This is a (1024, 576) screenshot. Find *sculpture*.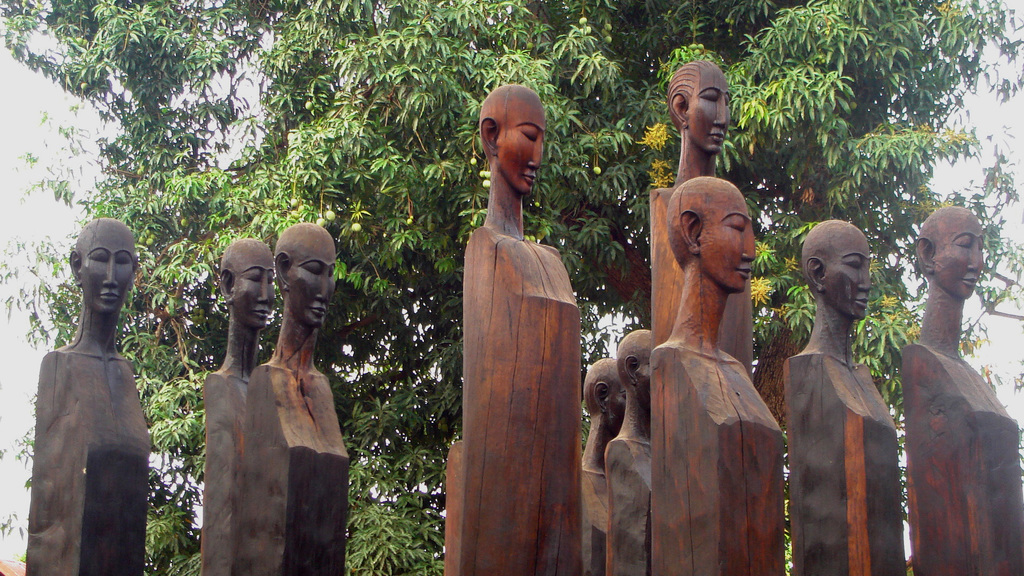
Bounding box: {"x1": 25, "y1": 212, "x2": 152, "y2": 575}.
